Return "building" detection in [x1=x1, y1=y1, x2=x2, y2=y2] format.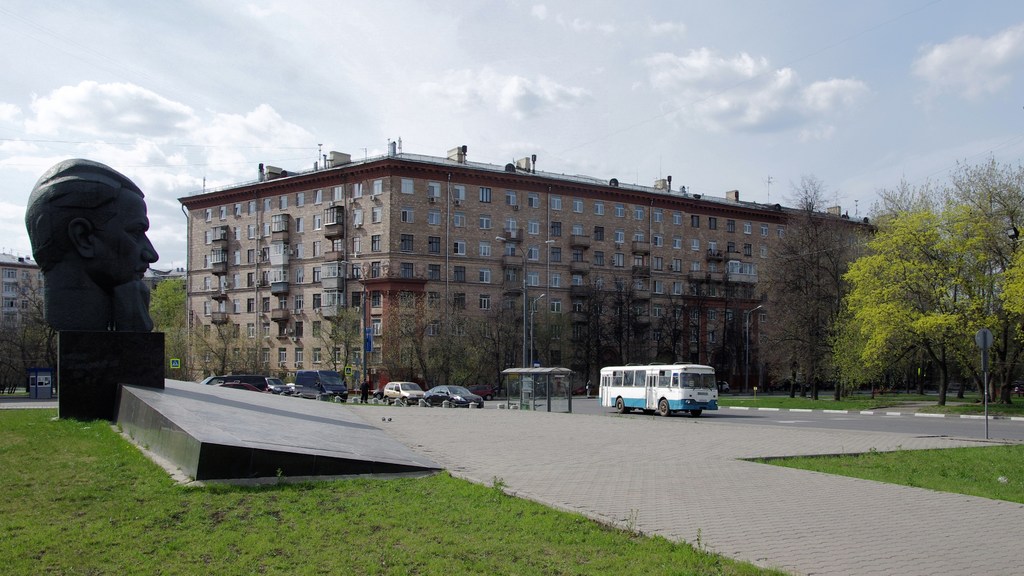
[x1=0, y1=251, x2=56, y2=381].
